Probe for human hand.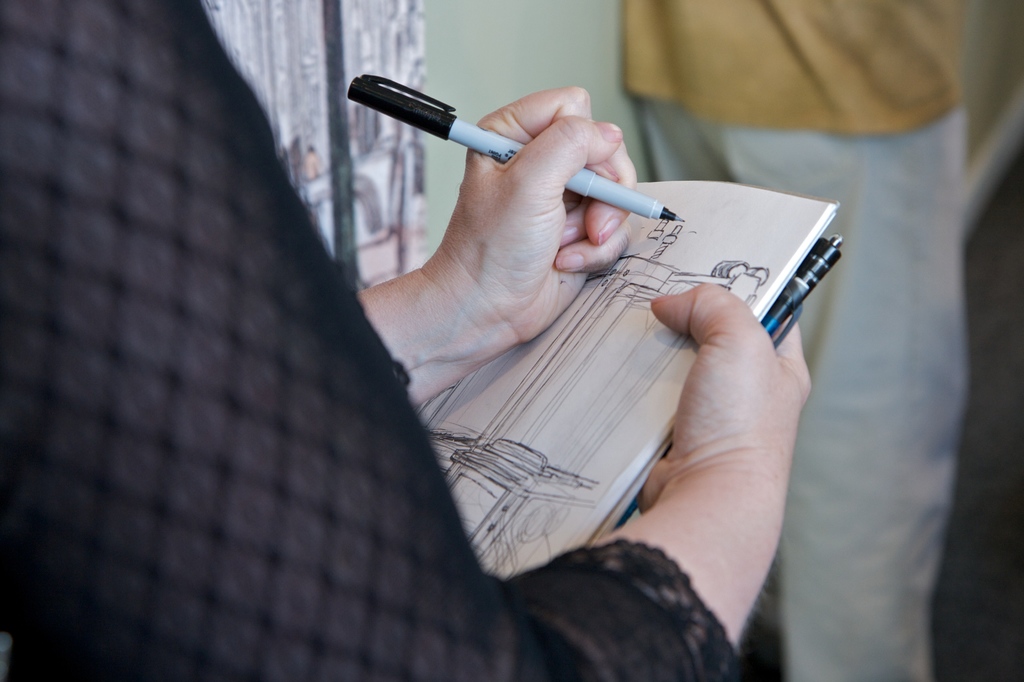
Probe result: x1=634 y1=278 x2=815 y2=516.
